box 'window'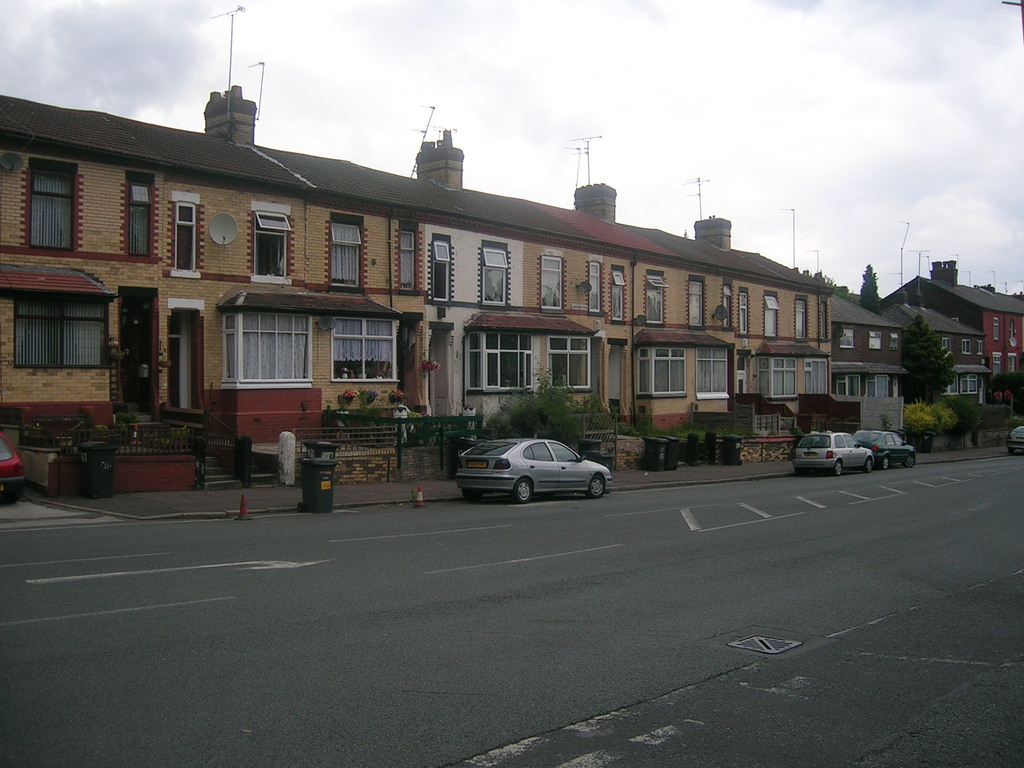
left=12, top=299, right=111, bottom=369
